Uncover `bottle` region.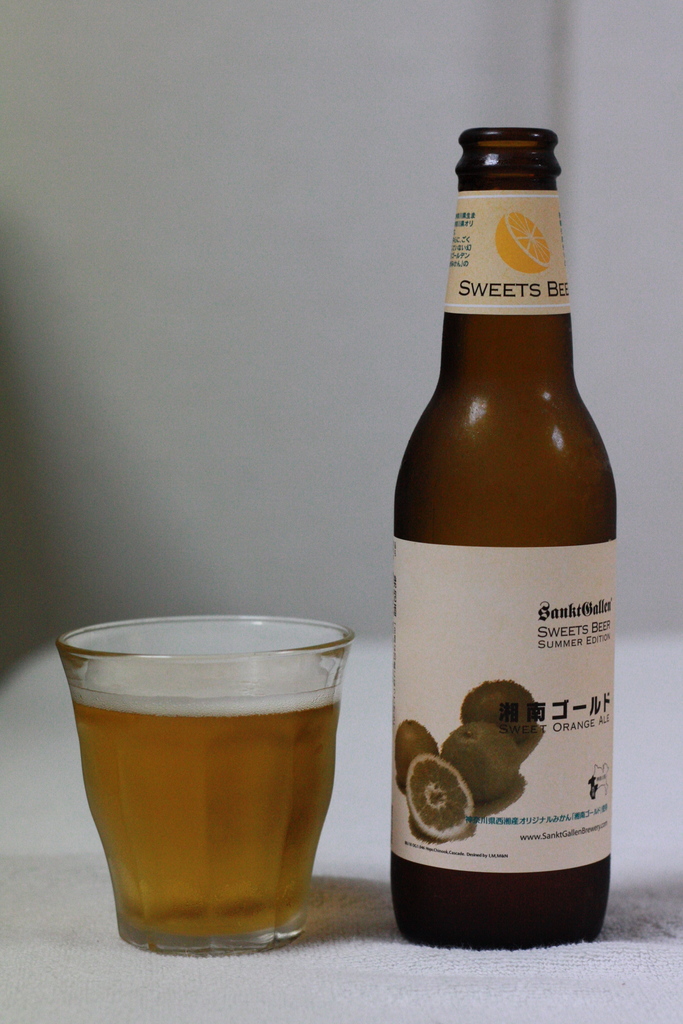
Uncovered: [390,109,621,959].
